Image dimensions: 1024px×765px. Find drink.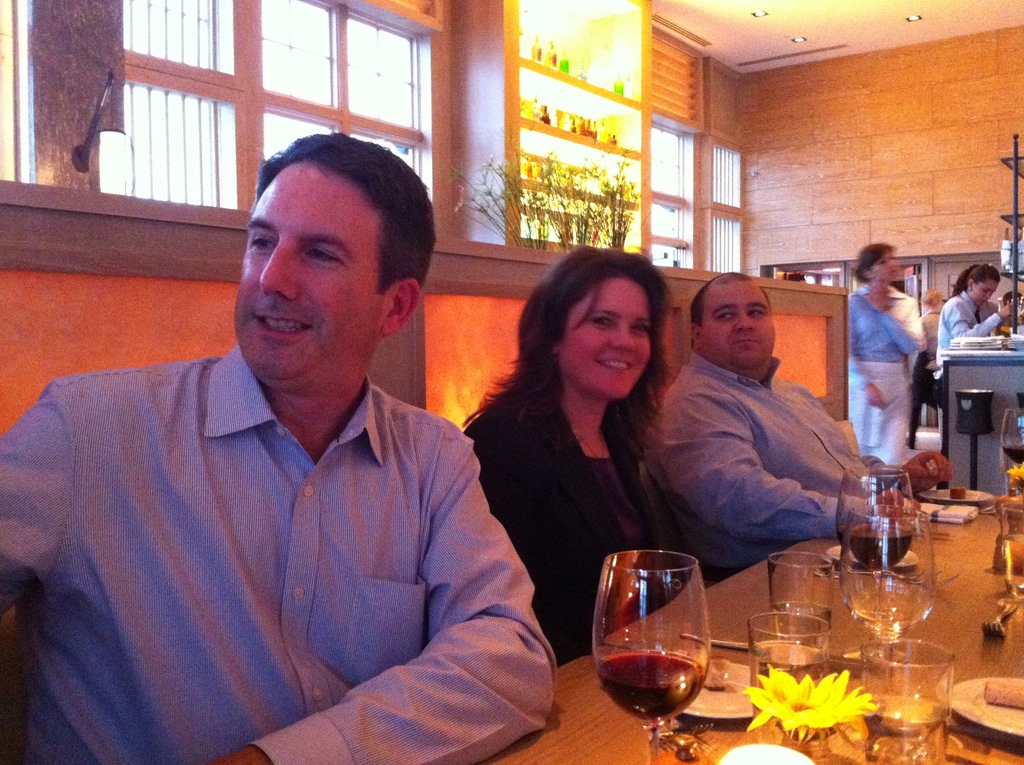
detection(608, 558, 721, 709).
